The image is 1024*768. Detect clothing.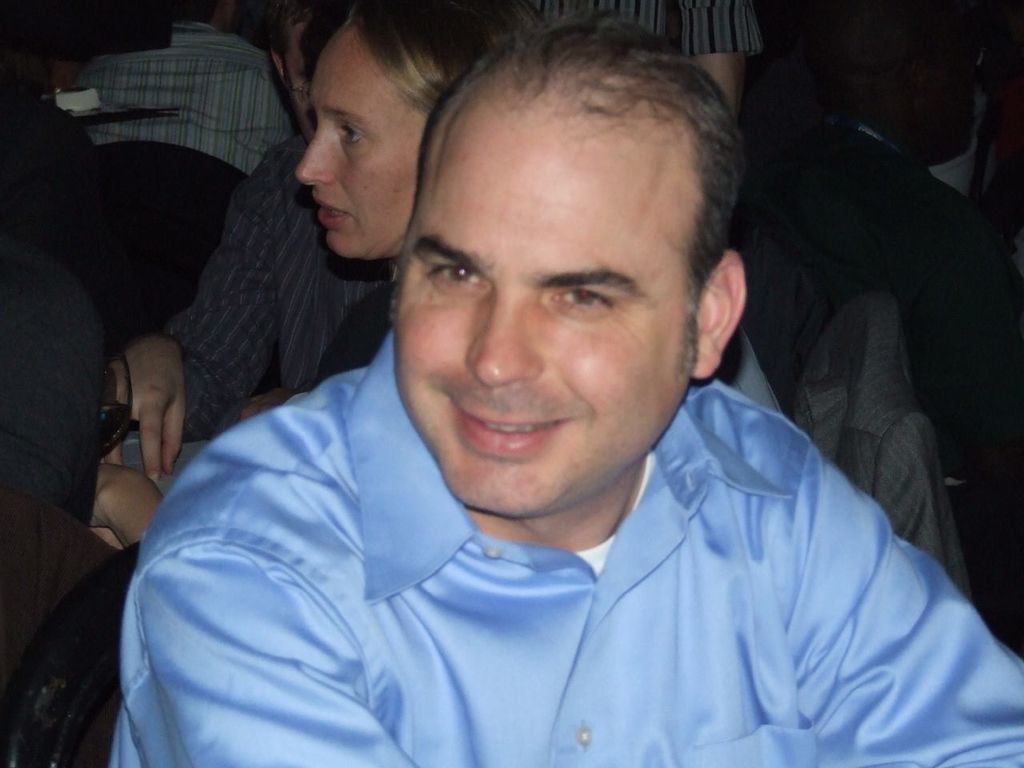
Detection: {"x1": 153, "y1": 135, "x2": 407, "y2": 435}.
